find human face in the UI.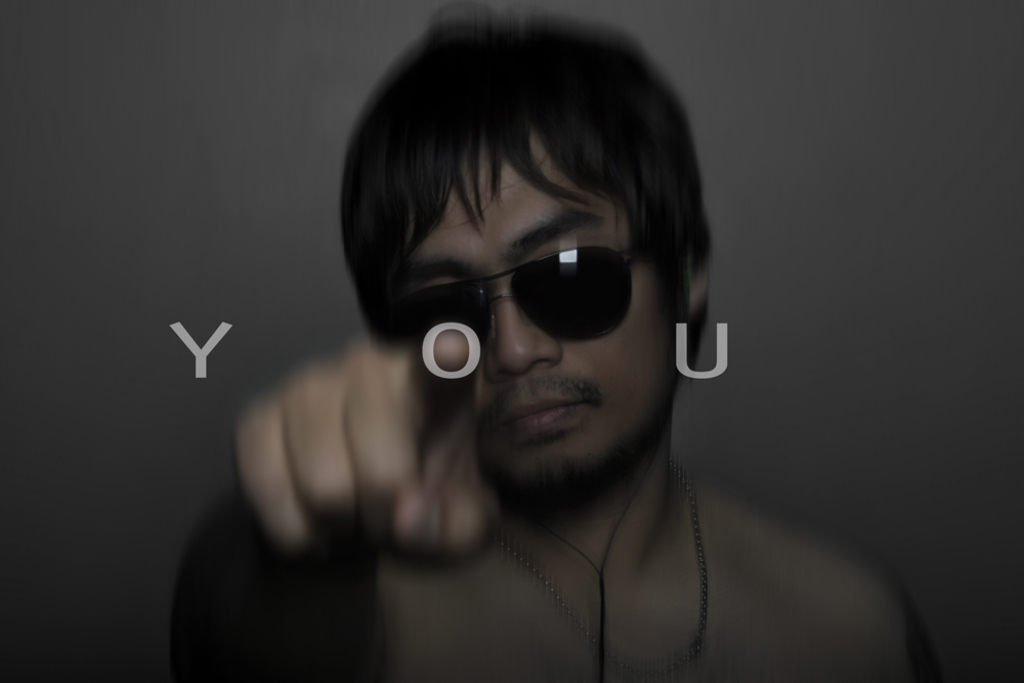
UI element at bbox=(418, 144, 682, 485).
